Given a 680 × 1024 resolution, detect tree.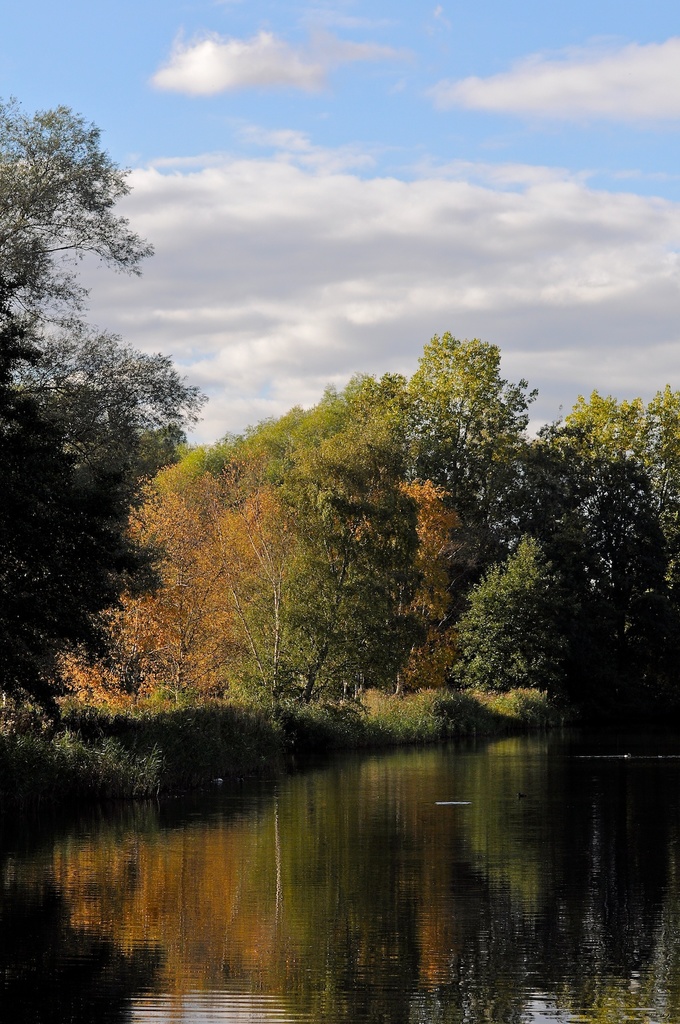
13/99/202/758.
